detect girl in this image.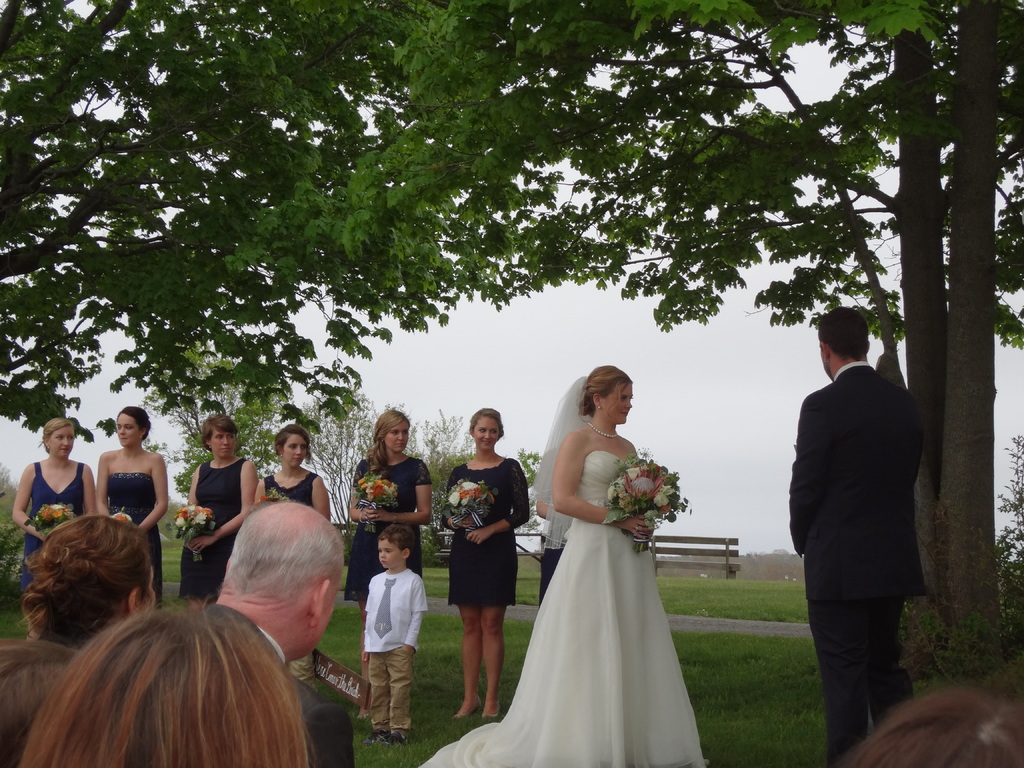
Detection: crop(178, 416, 256, 600).
